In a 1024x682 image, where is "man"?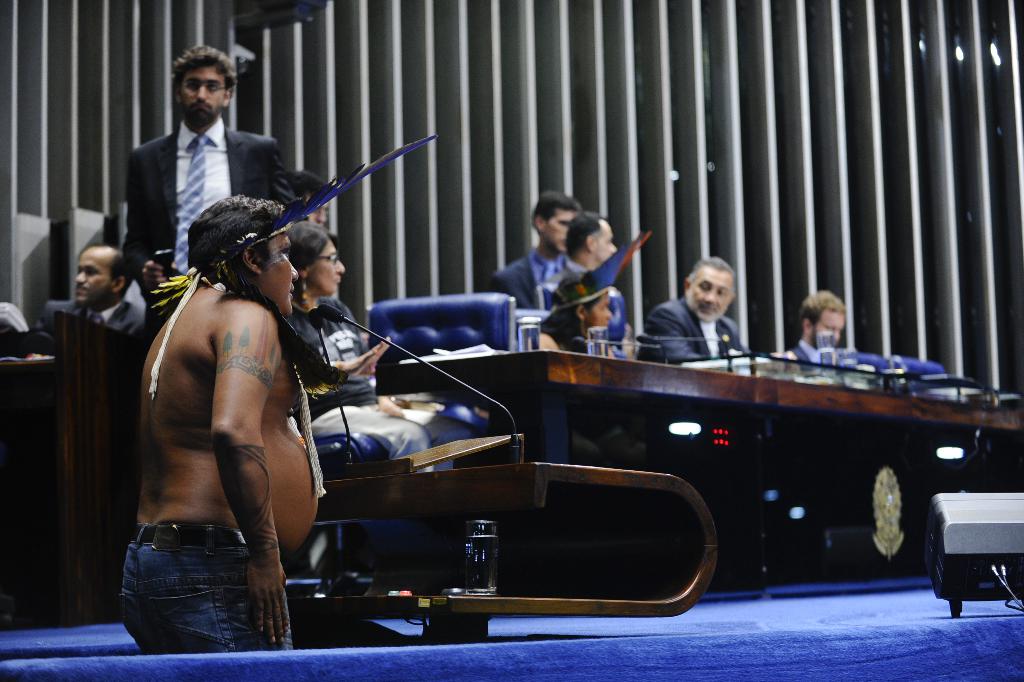
Rect(638, 254, 754, 374).
